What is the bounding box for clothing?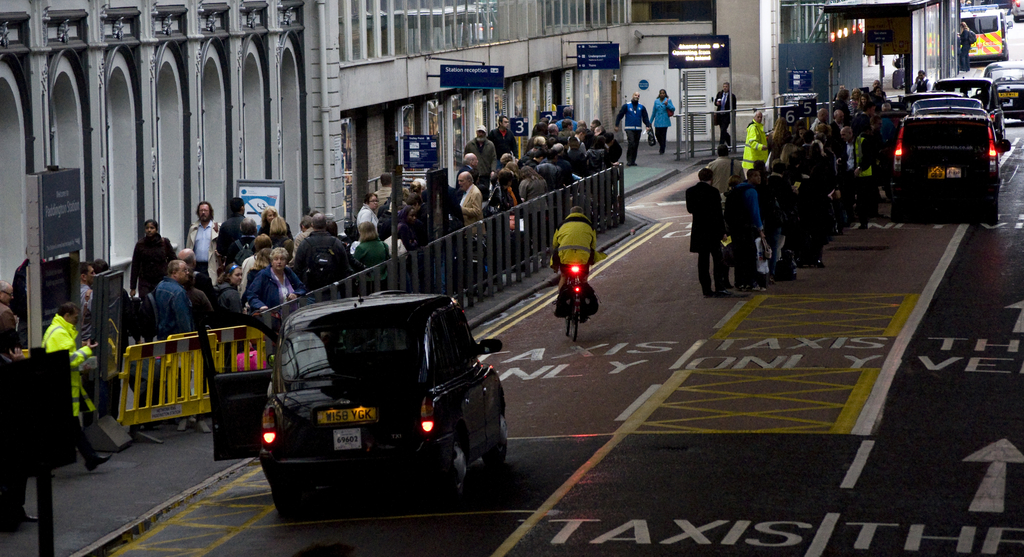
[651,94,676,149].
